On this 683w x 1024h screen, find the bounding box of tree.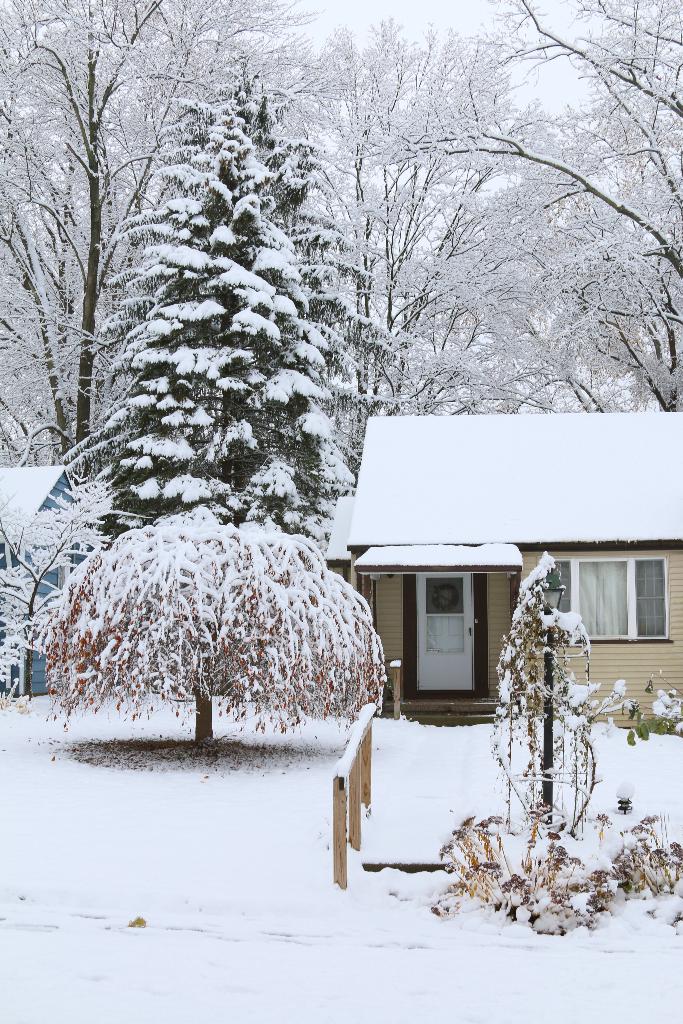
Bounding box: (x1=293, y1=3, x2=530, y2=468).
